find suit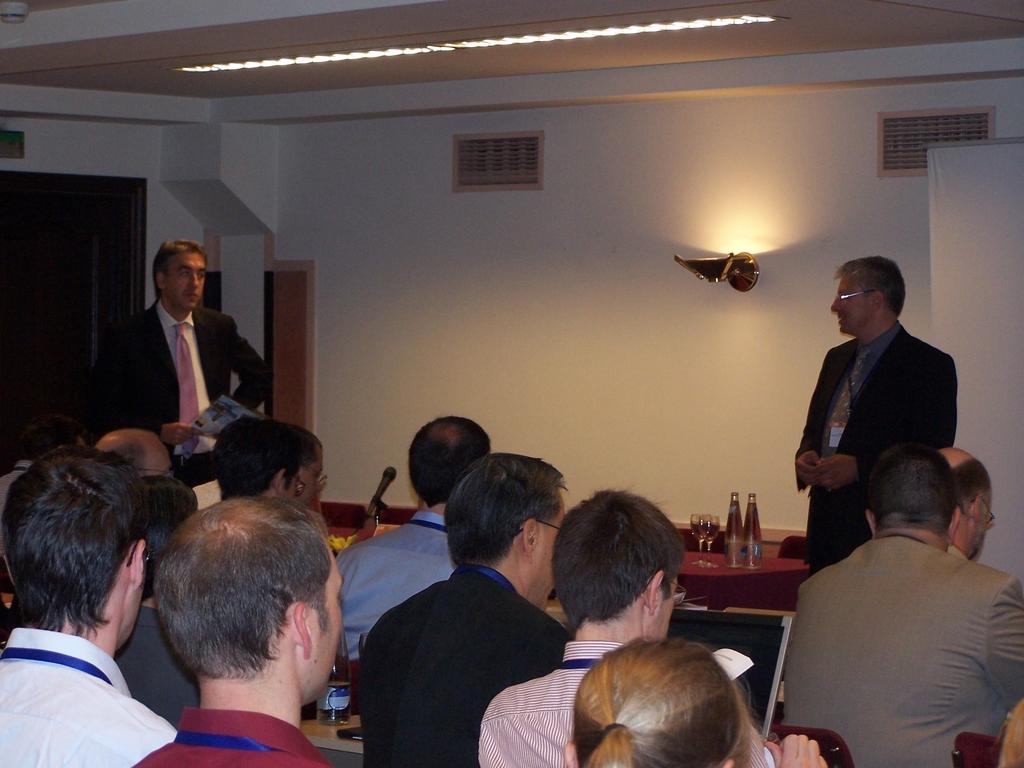
x1=776, y1=536, x2=1023, y2=767
